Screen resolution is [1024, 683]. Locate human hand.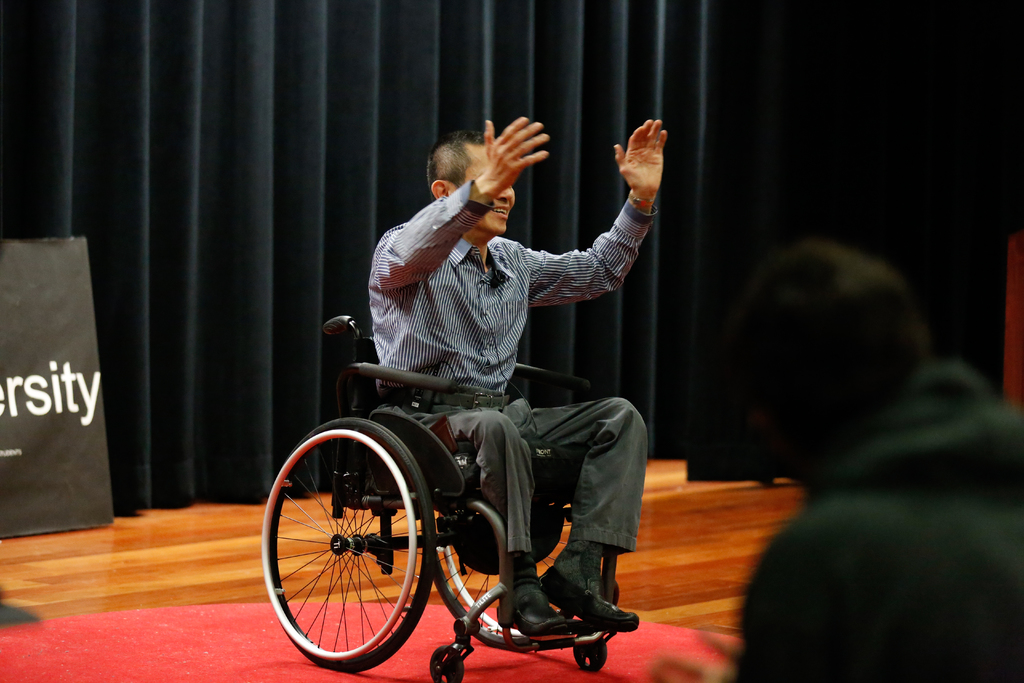
pyautogui.locateOnScreen(611, 117, 670, 202).
